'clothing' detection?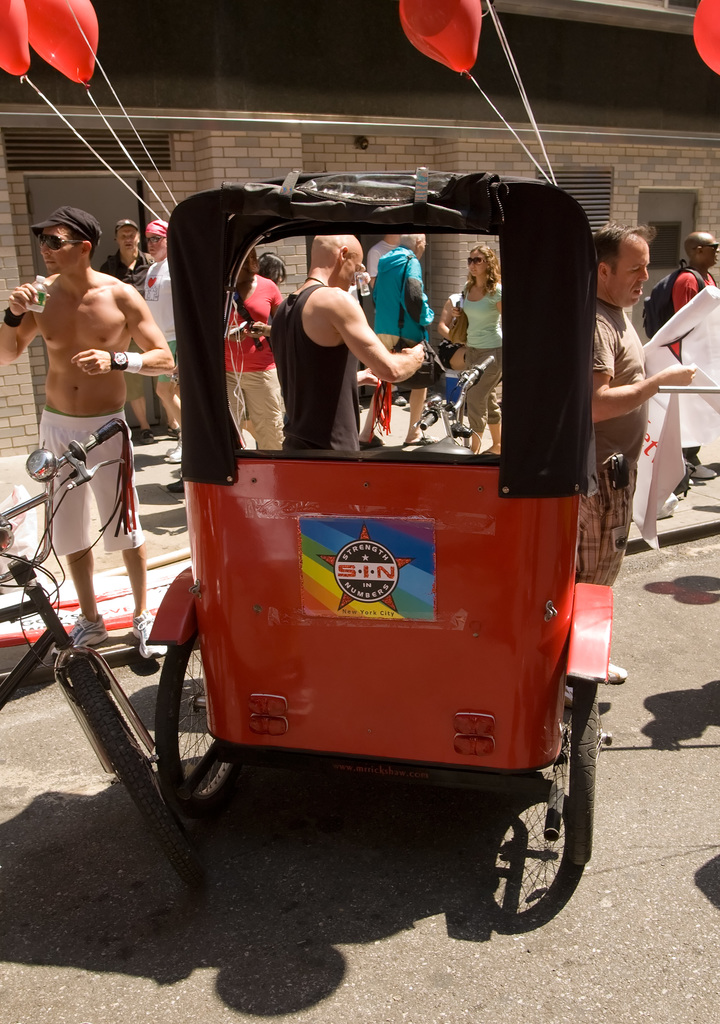
<bbox>104, 244, 152, 297</bbox>
